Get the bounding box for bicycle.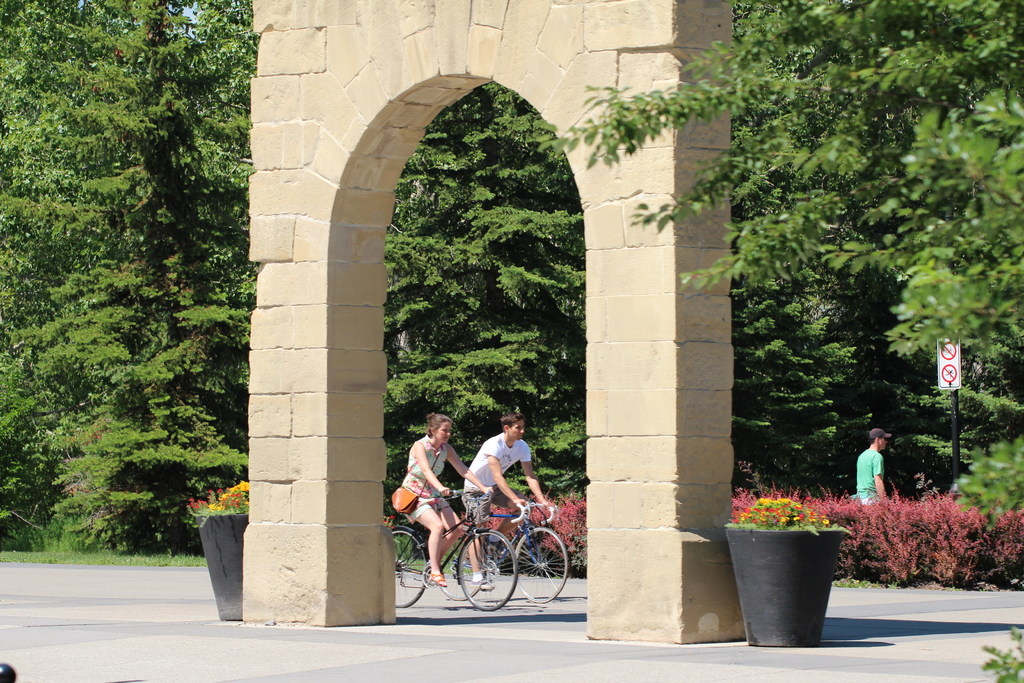
box(391, 486, 520, 614).
